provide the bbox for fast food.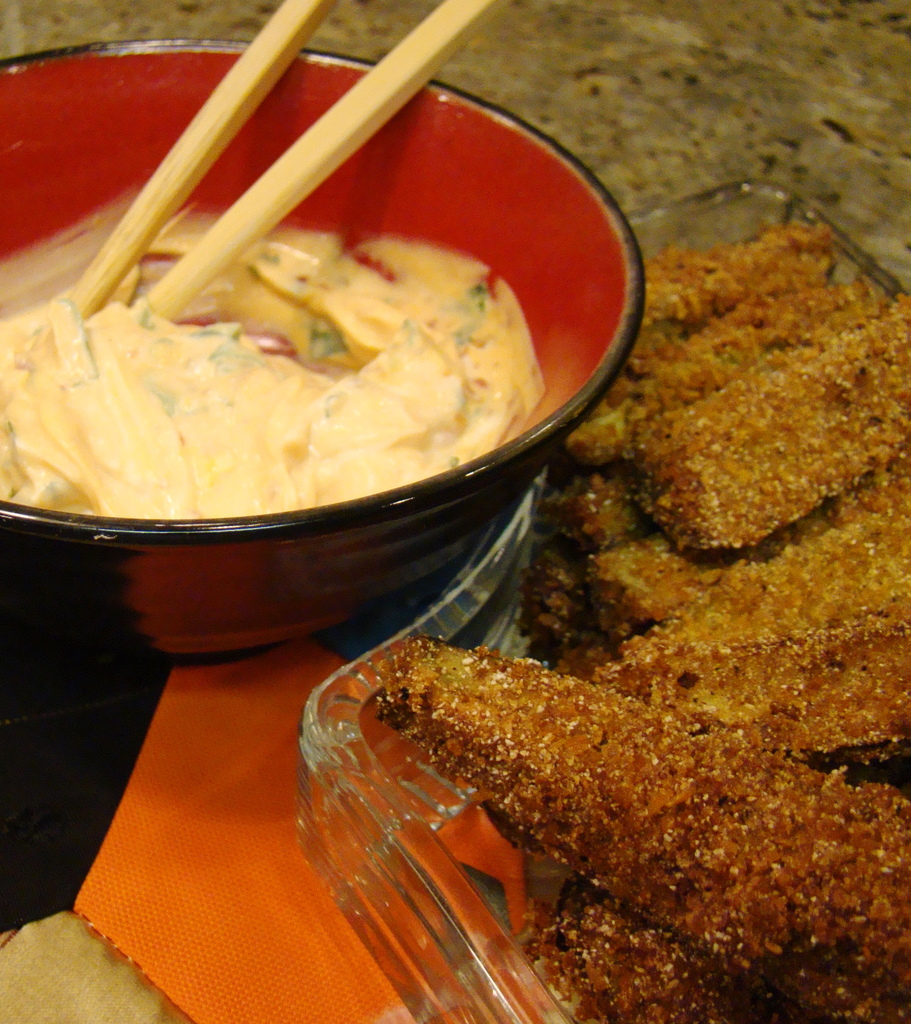
box=[509, 886, 768, 1023].
